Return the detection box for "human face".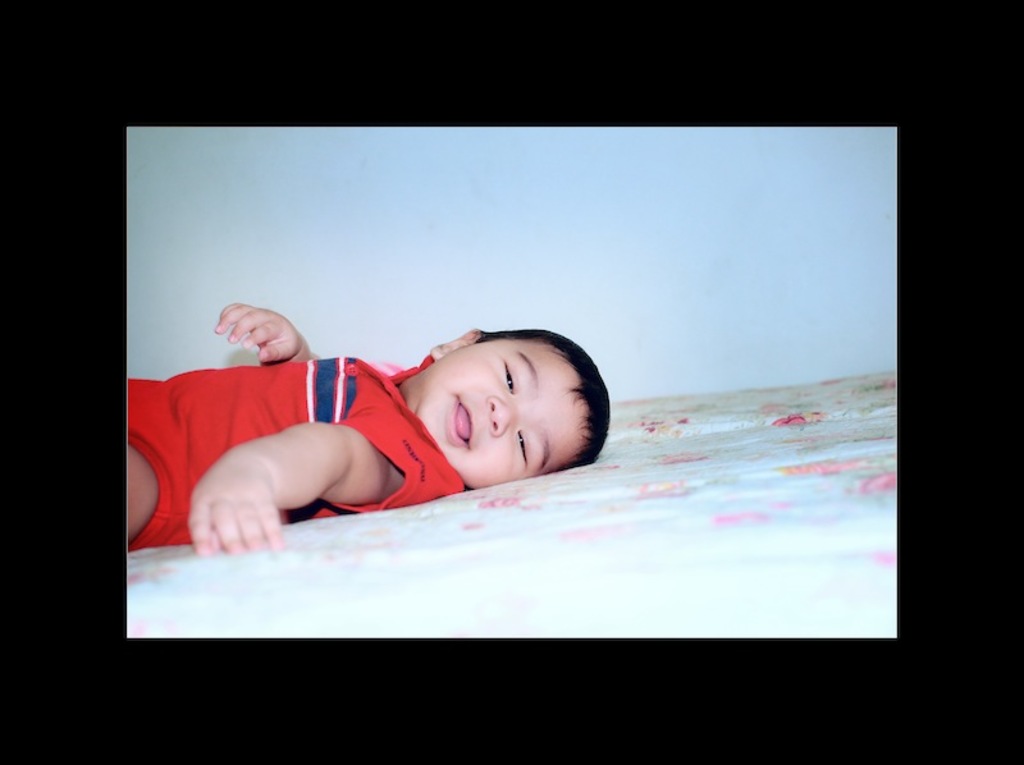
box(413, 333, 588, 490).
